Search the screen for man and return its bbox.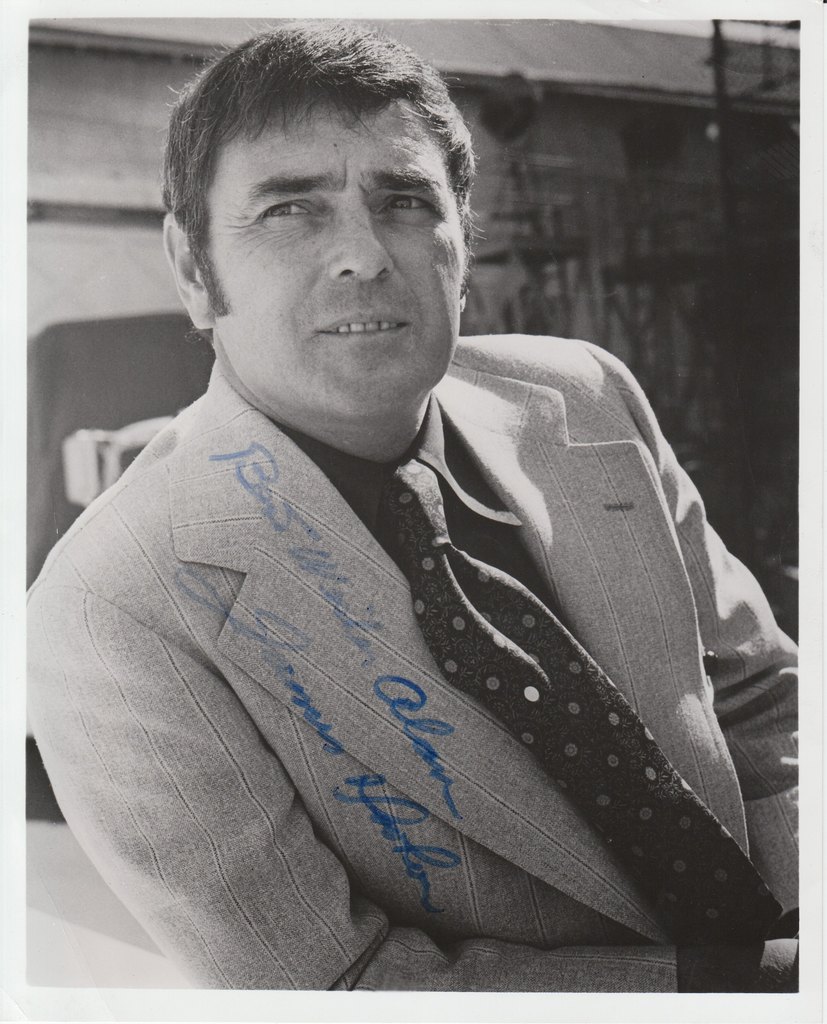
Found: box=[34, 8, 775, 1023].
